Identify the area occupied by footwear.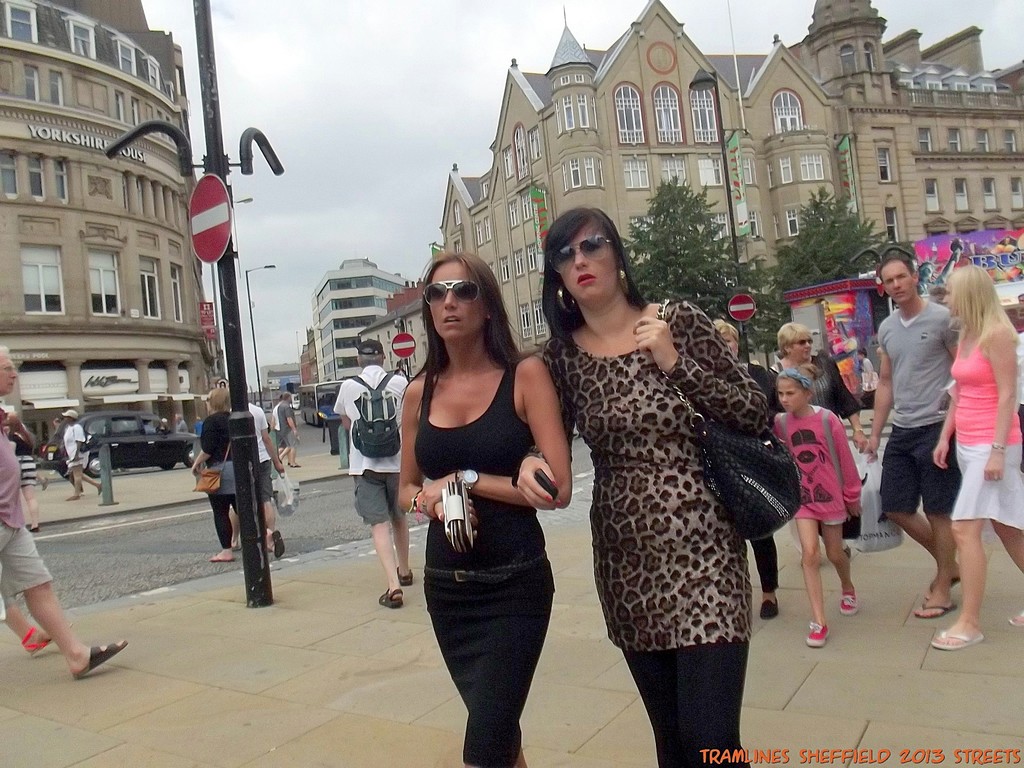
Area: [x1=912, y1=604, x2=950, y2=622].
